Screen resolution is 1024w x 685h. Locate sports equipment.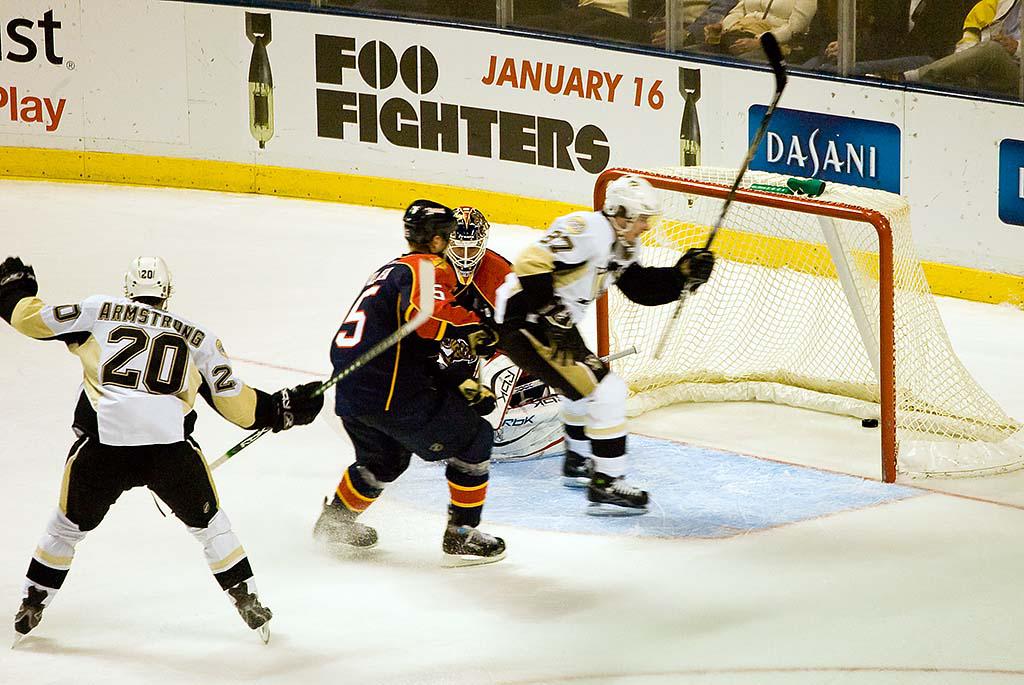
515,345,640,396.
